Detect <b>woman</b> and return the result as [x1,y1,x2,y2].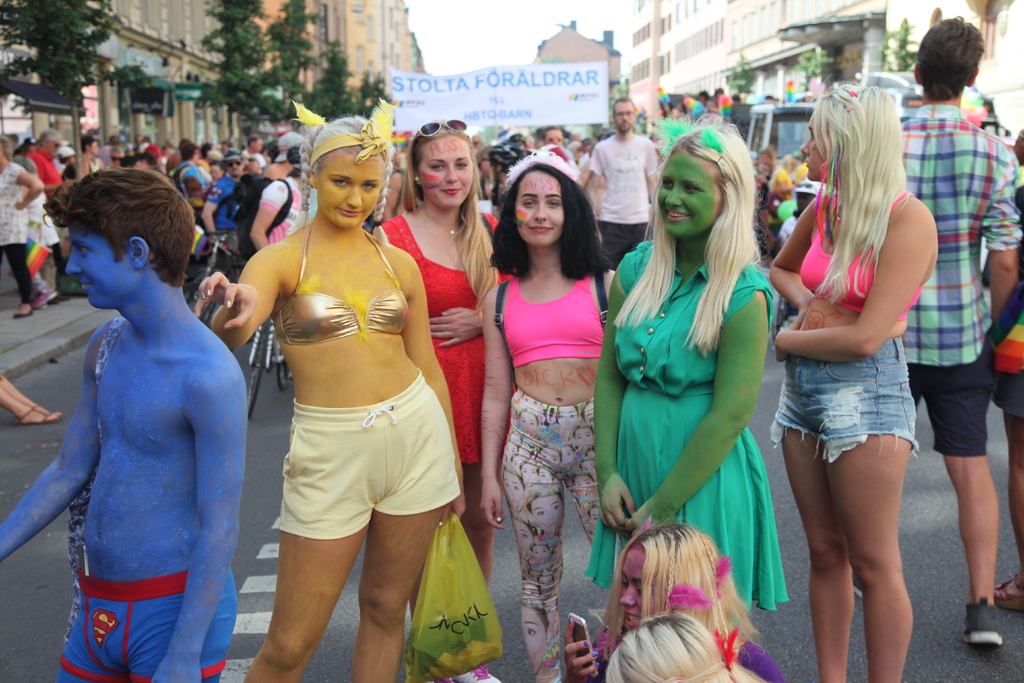
[481,165,621,682].
